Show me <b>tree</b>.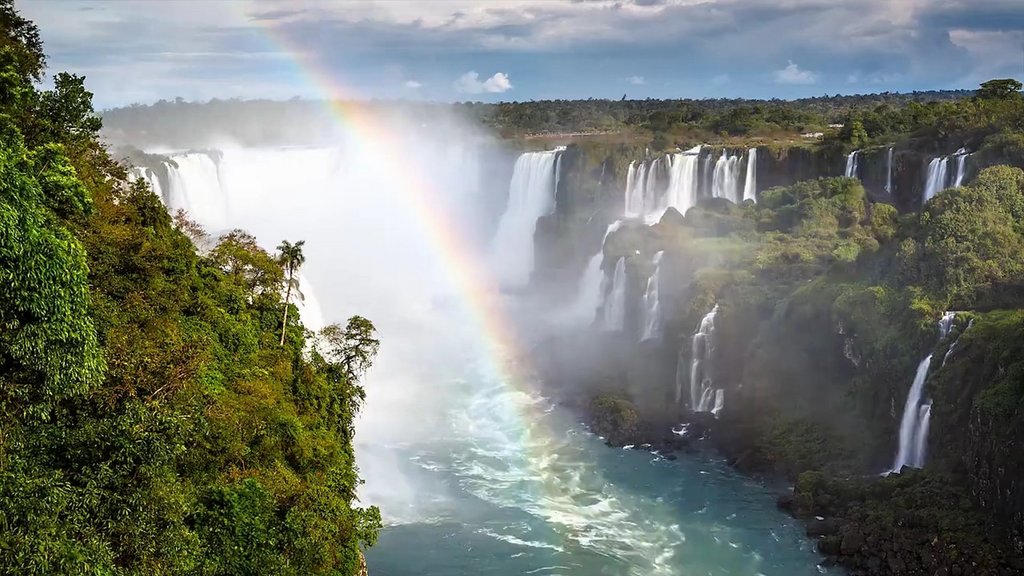
<b>tree</b> is here: select_region(310, 307, 374, 395).
